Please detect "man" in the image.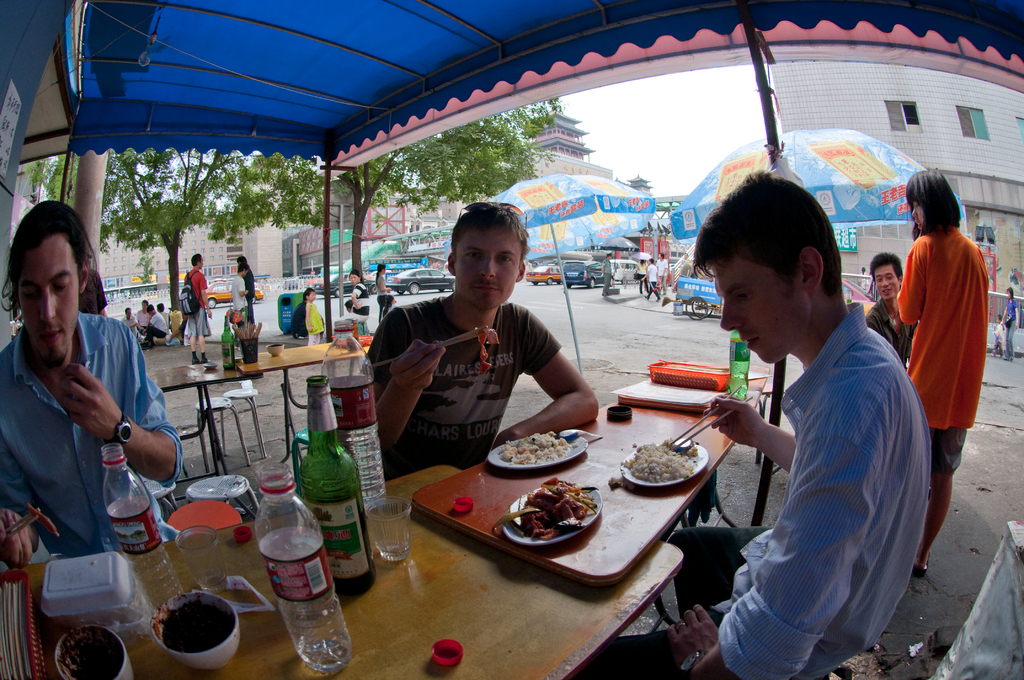
locate(641, 259, 662, 302).
